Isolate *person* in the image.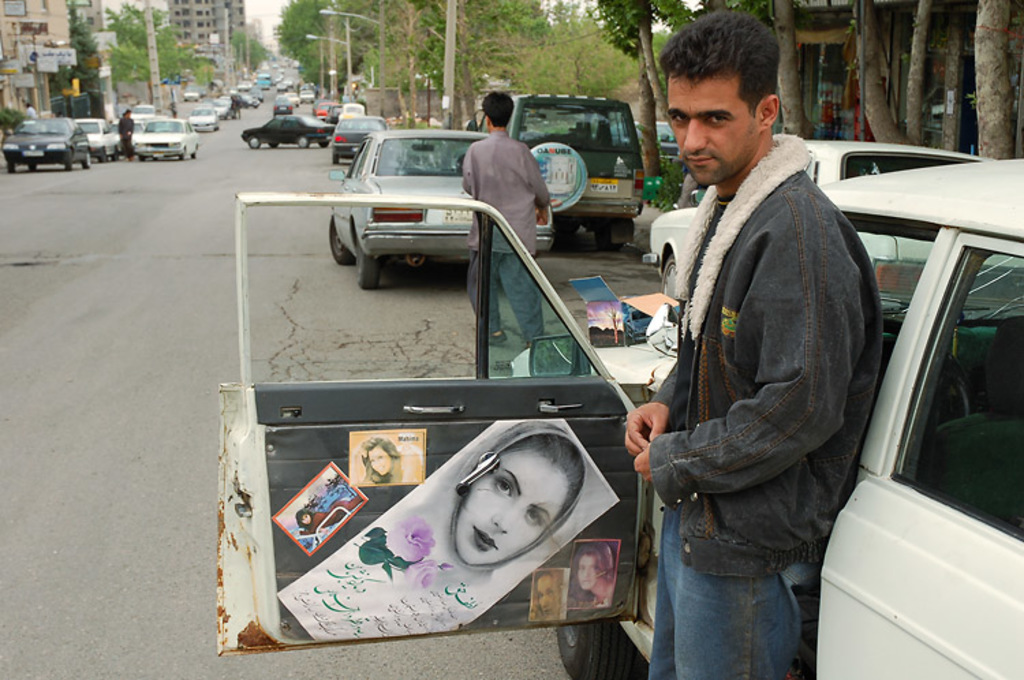
Isolated region: {"x1": 534, "y1": 556, "x2": 561, "y2": 624}.
